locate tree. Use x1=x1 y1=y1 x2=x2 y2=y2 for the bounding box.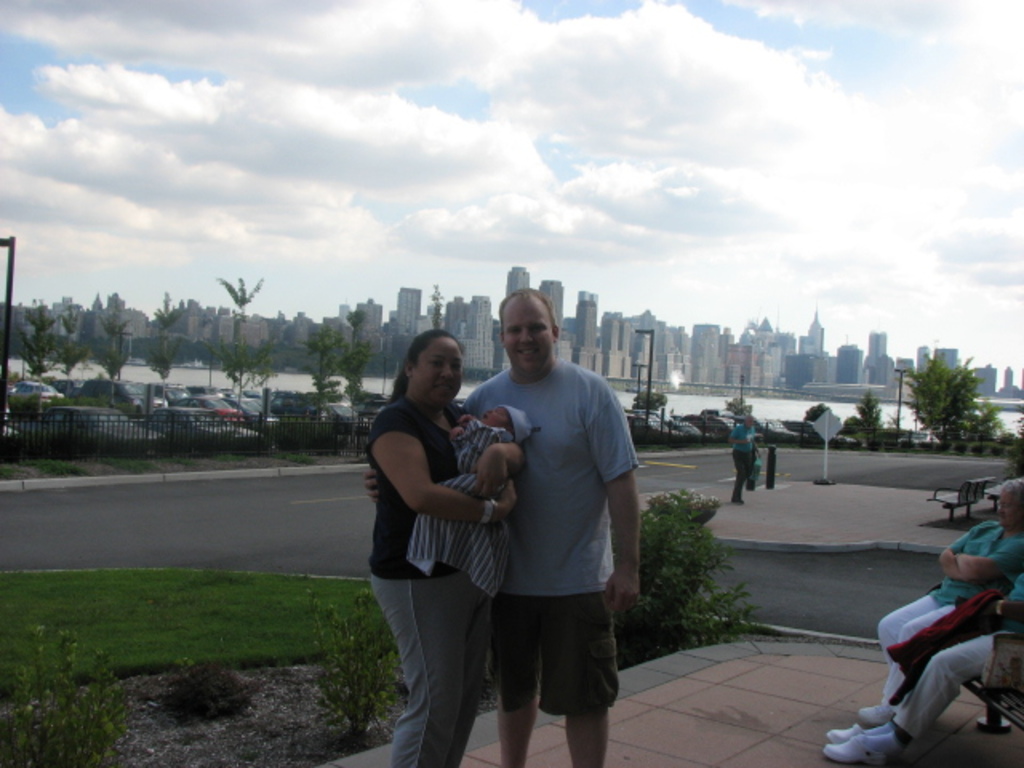
x1=312 y1=318 x2=347 y2=421.
